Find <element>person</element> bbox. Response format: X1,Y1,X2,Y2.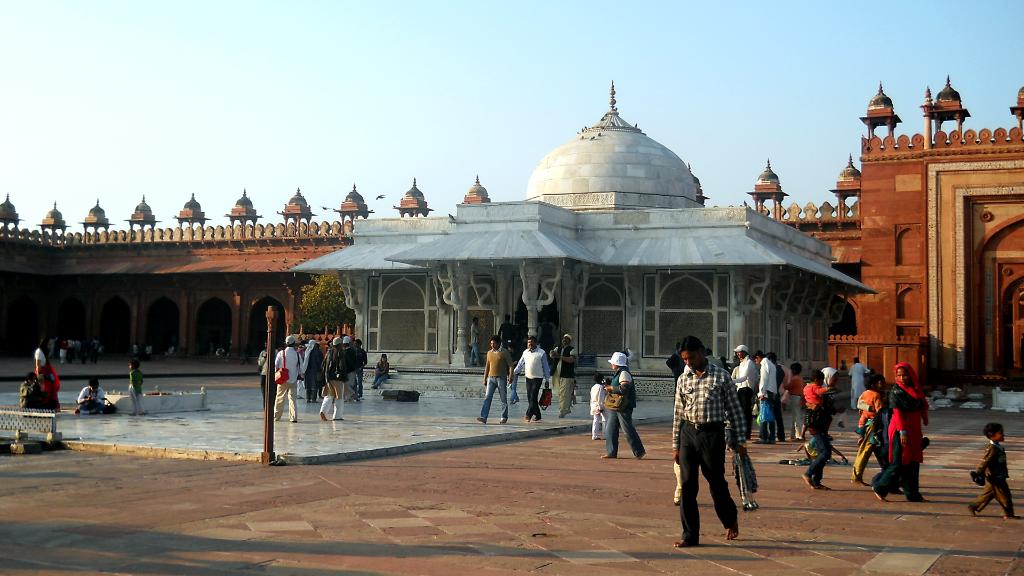
513,338,550,420.
